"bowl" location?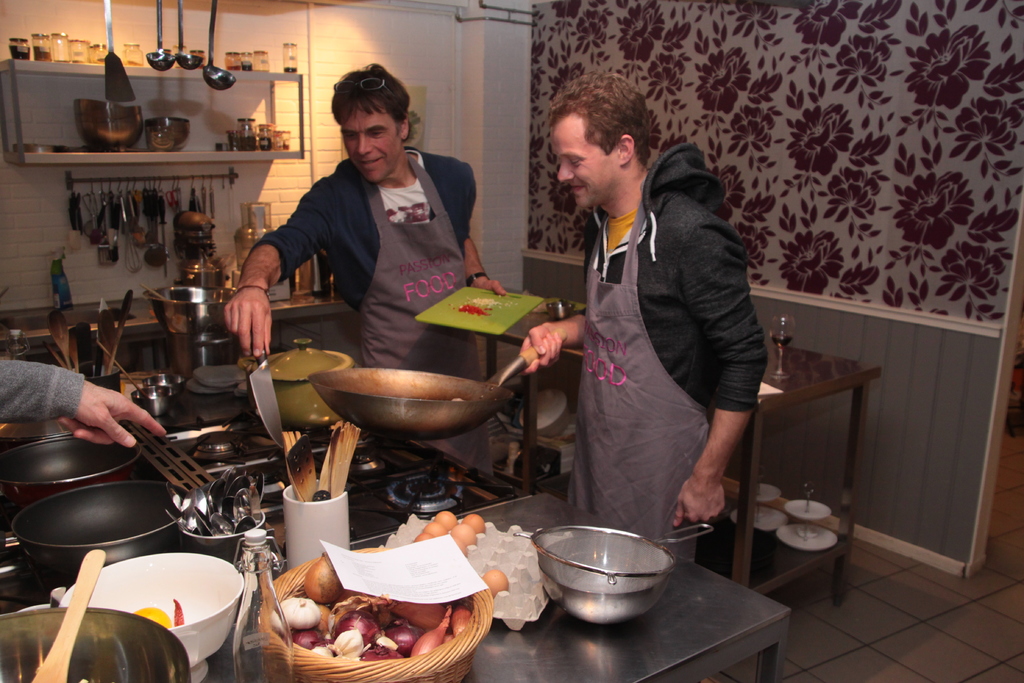
rect(147, 374, 179, 397)
